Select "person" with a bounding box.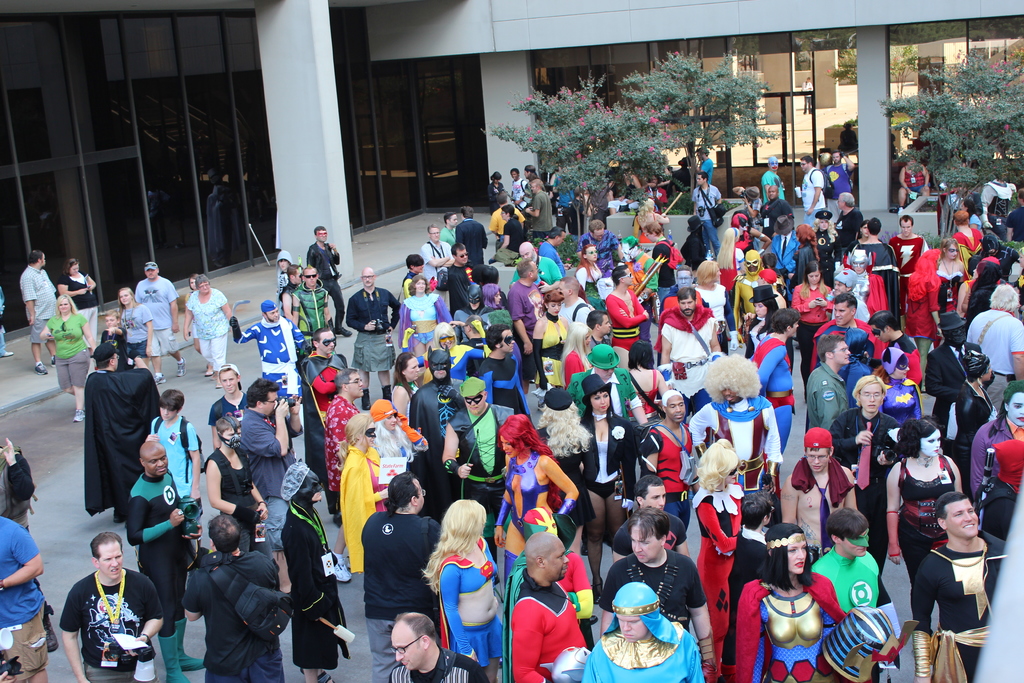
(180, 515, 291, 682).
